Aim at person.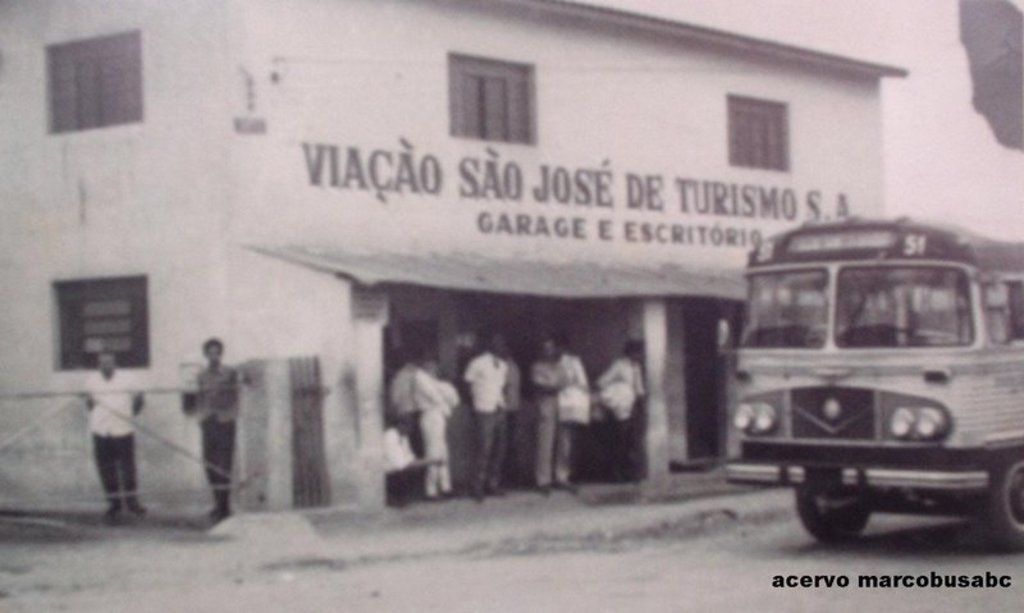
Aimed at <box>416,361,453,497</box>.
